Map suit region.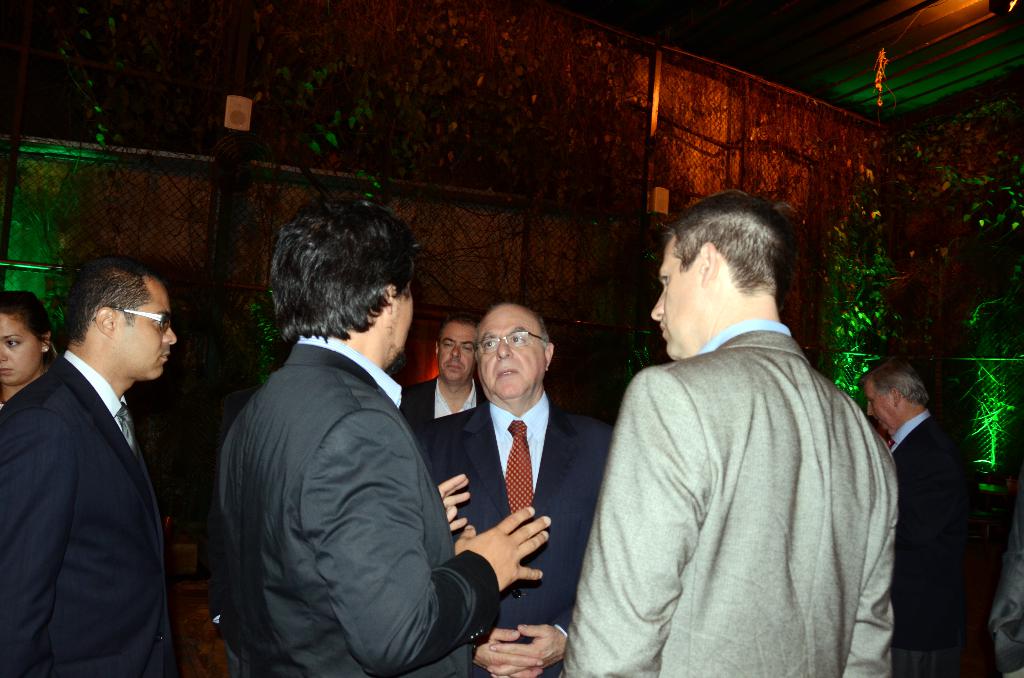
Mapped to l=212, t=346, r=502, b=677.
